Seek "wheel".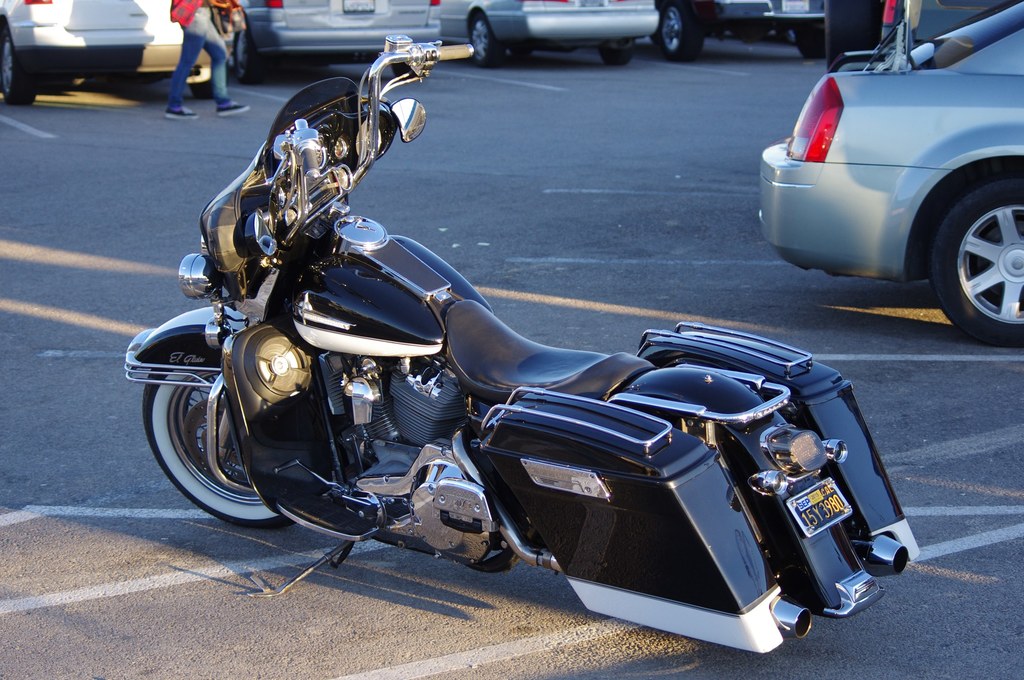
139:353:298:533.
